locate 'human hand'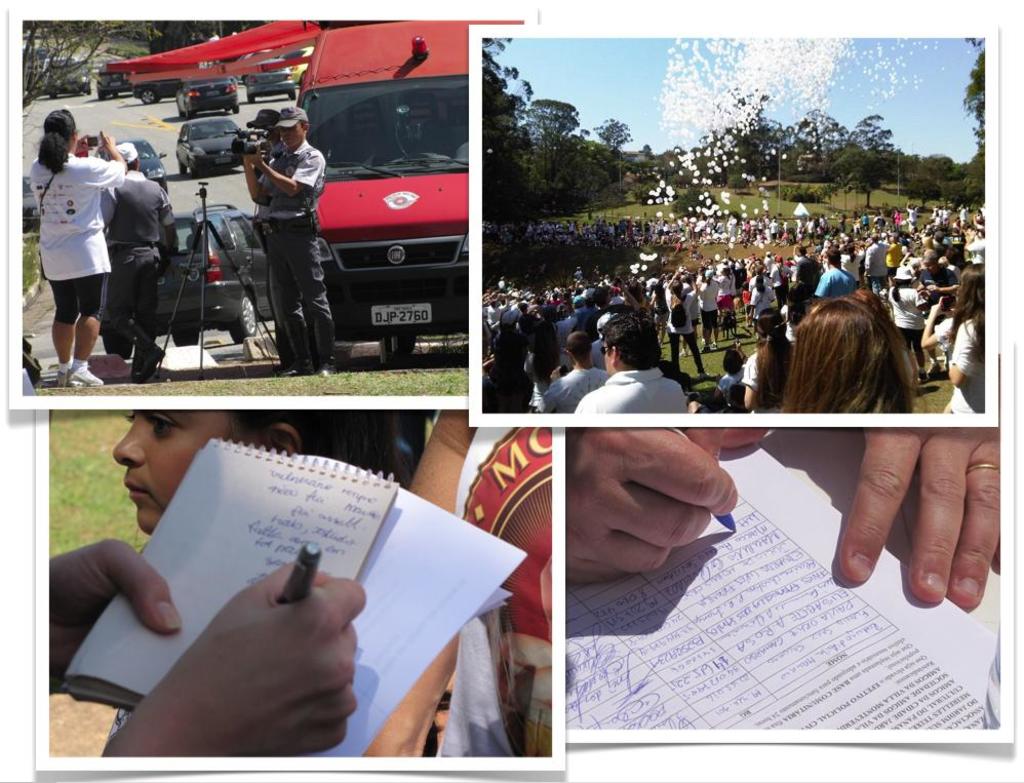
[left=566, top=425, right=741, bottom=586]
